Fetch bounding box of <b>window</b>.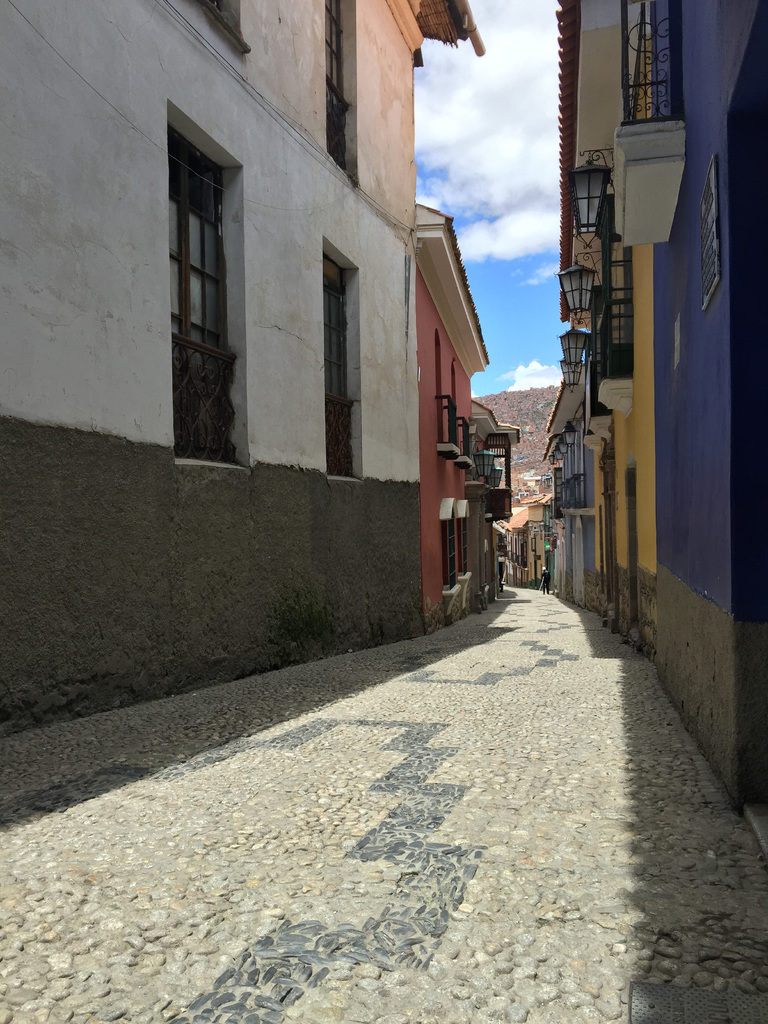
Bbox: Rect(158, 83, 242, 415).
